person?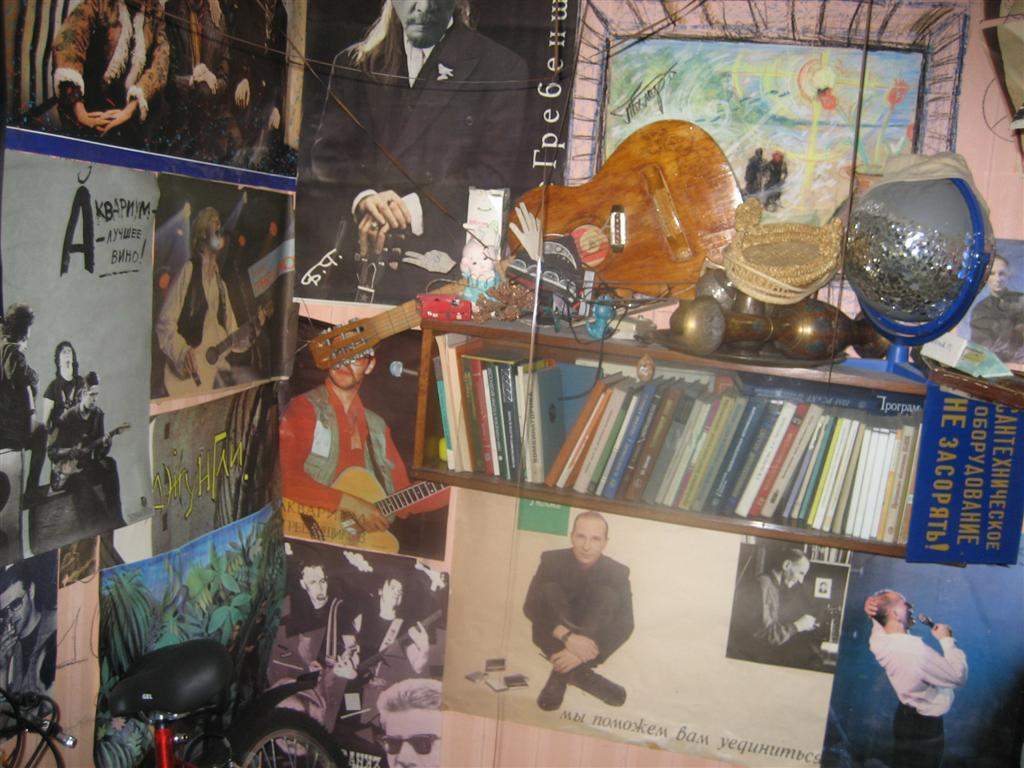
l=733, t=532, r=826, b=649
